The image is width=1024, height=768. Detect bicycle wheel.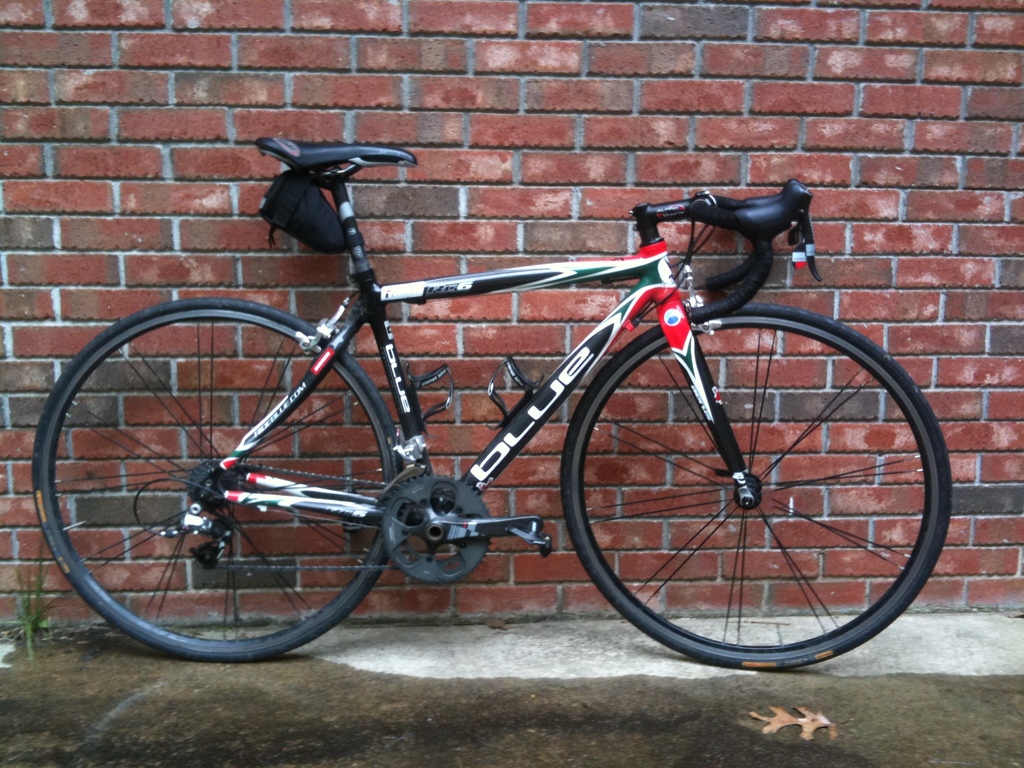
Detection: [x1=554, y1=306, x2=954, y2=673].
